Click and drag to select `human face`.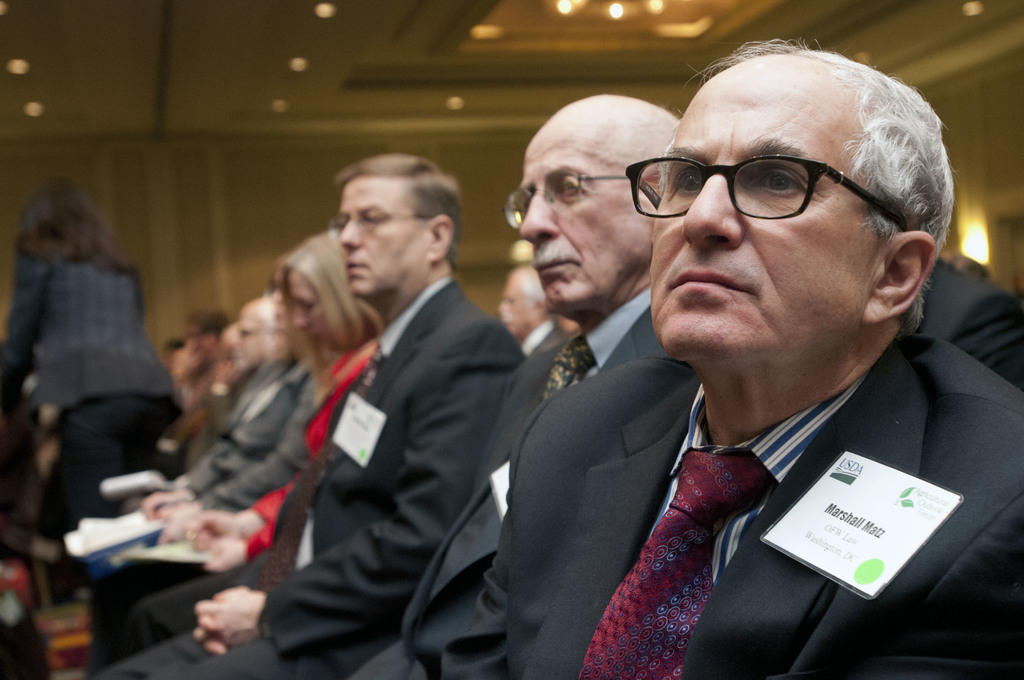
Selection: box(294, 270, 332, 352).
